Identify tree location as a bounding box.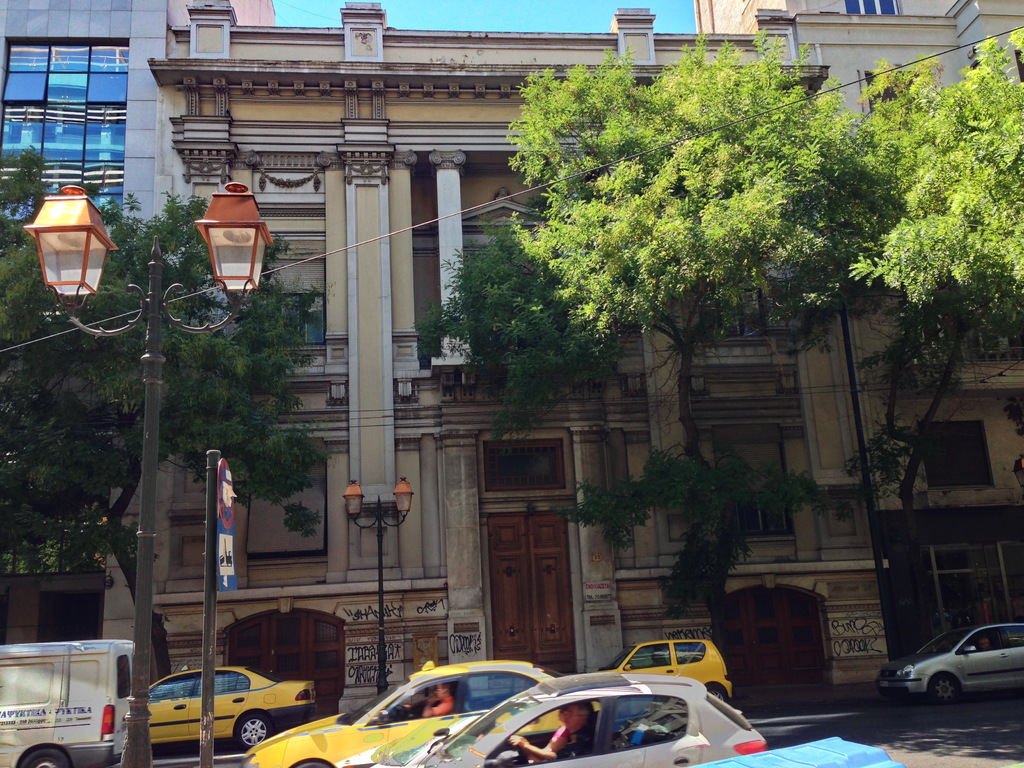
crop(0, 141, 333, 680).
